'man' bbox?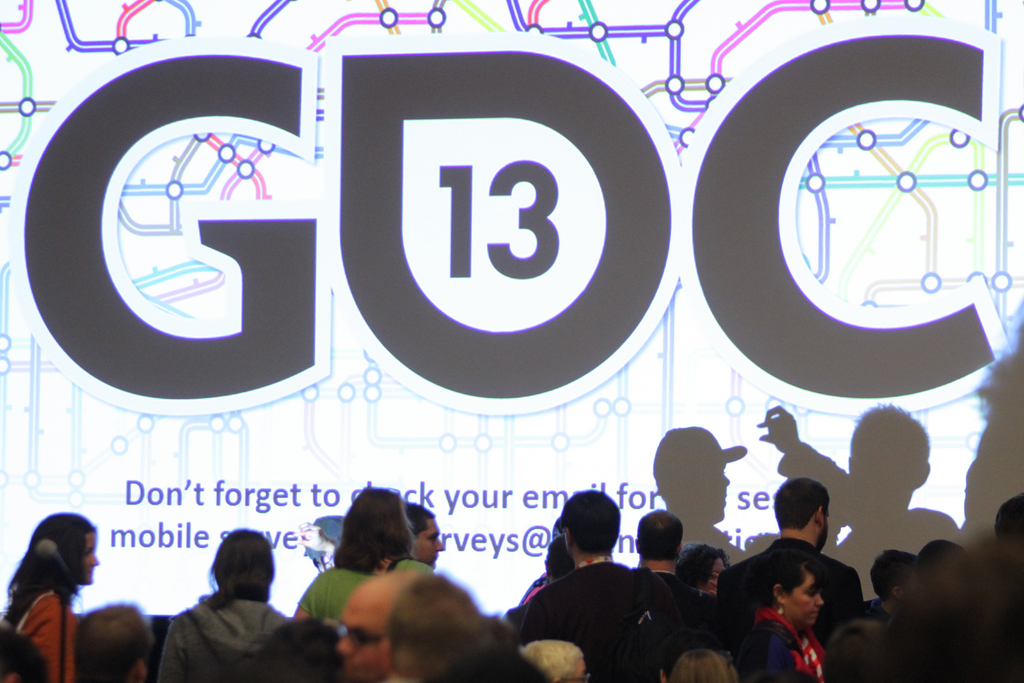
(0, 620, 50, 682)
